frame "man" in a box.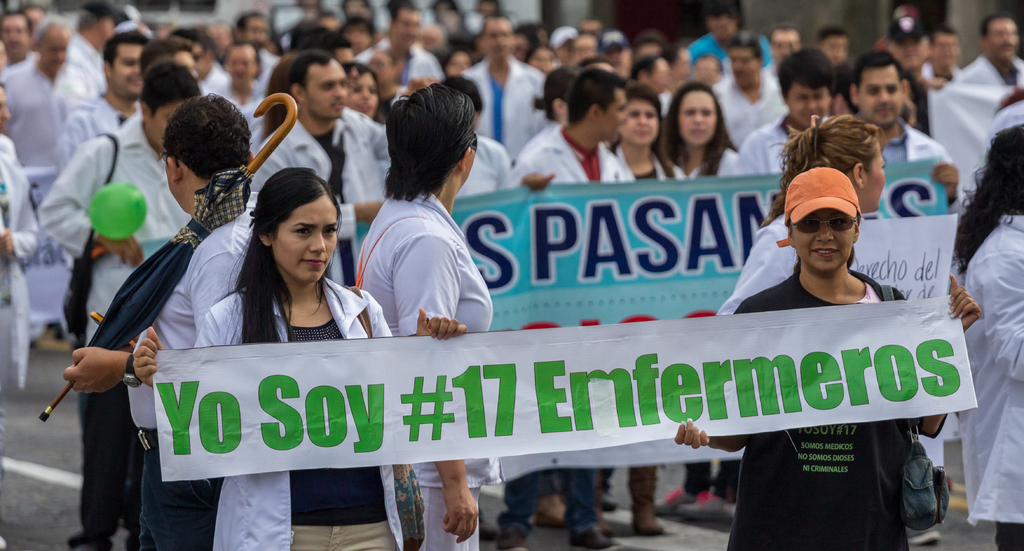
<region>233, 9, 287, 92</region>.
